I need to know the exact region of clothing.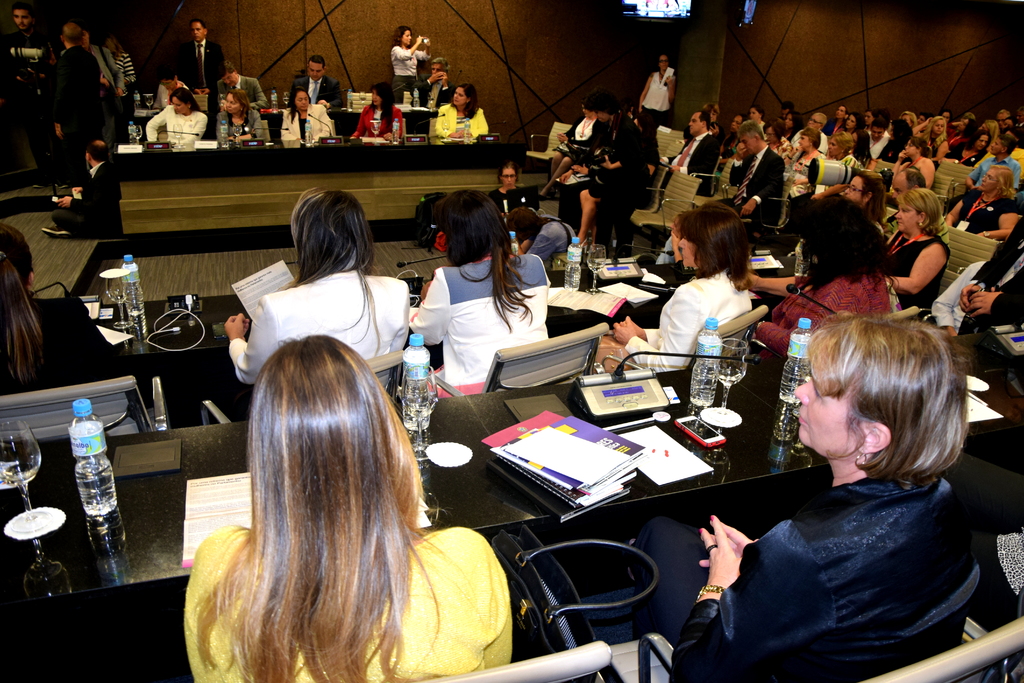
Region: {"left": 949, "top": 144, "right": 986, "bottom": 169}.
